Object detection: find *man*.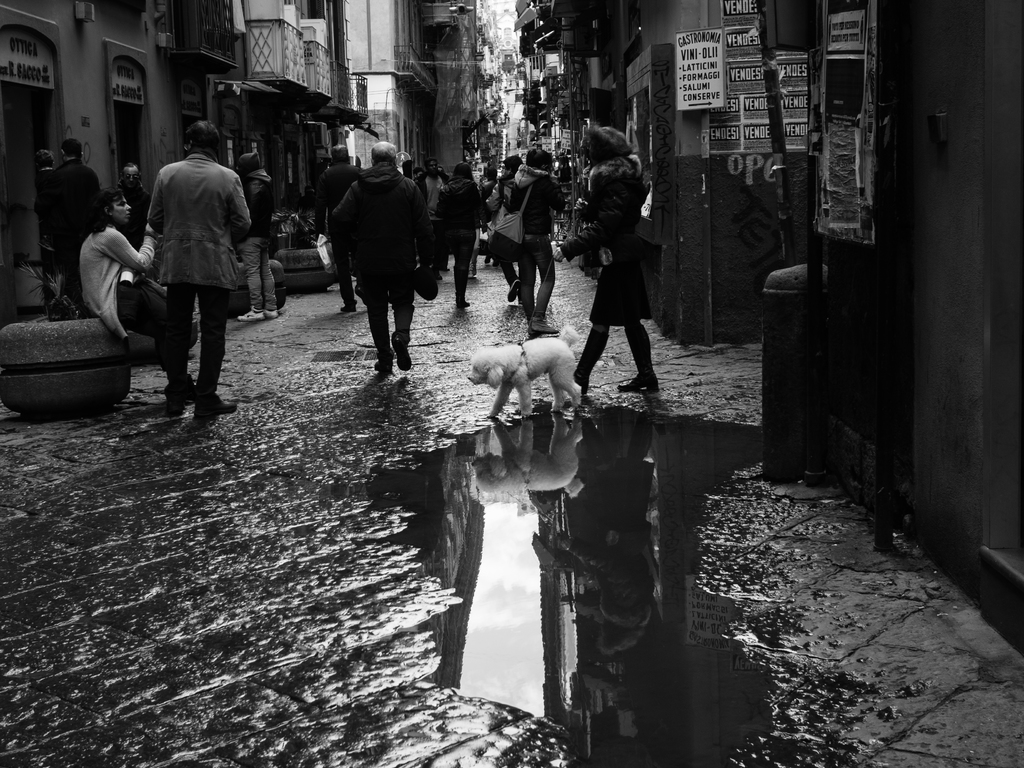
{"left": 324, "top": 141, "right": 435, "bottom": 378}.
